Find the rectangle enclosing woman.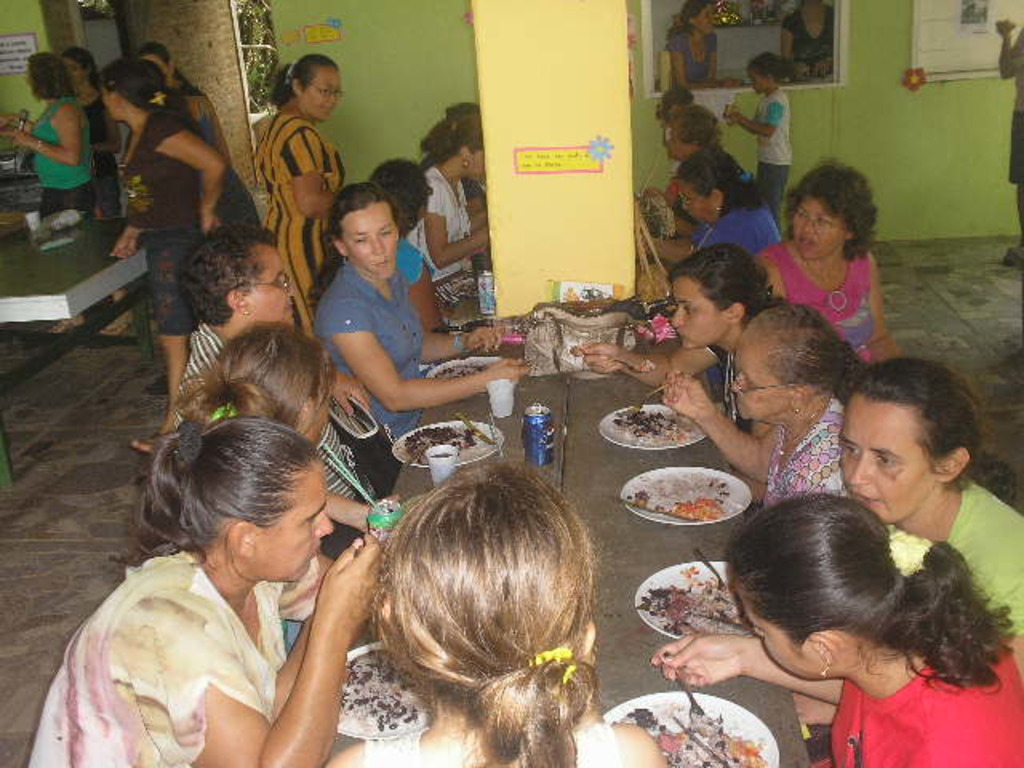
x1=43, y1=408, x2=394, y2=766.
